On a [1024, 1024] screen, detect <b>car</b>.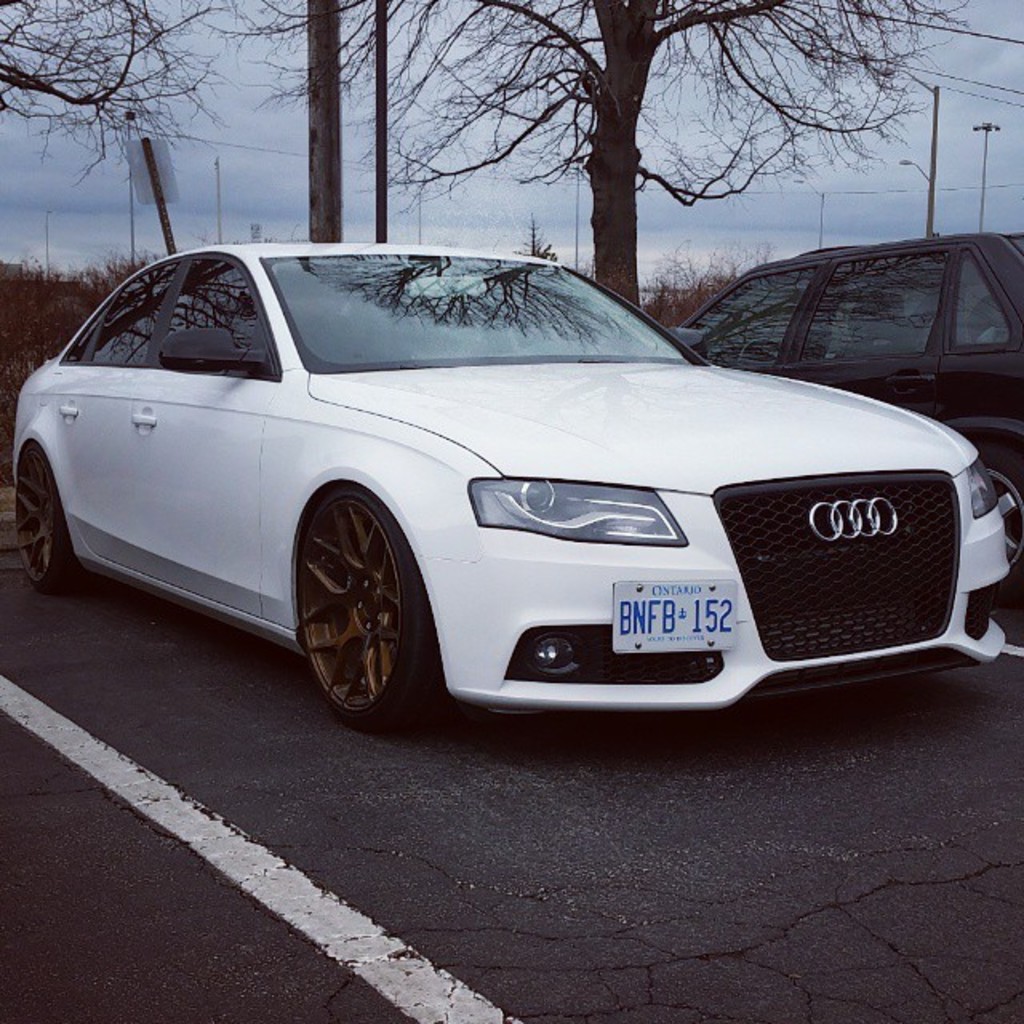
box(669, 234, 1022, 574).
